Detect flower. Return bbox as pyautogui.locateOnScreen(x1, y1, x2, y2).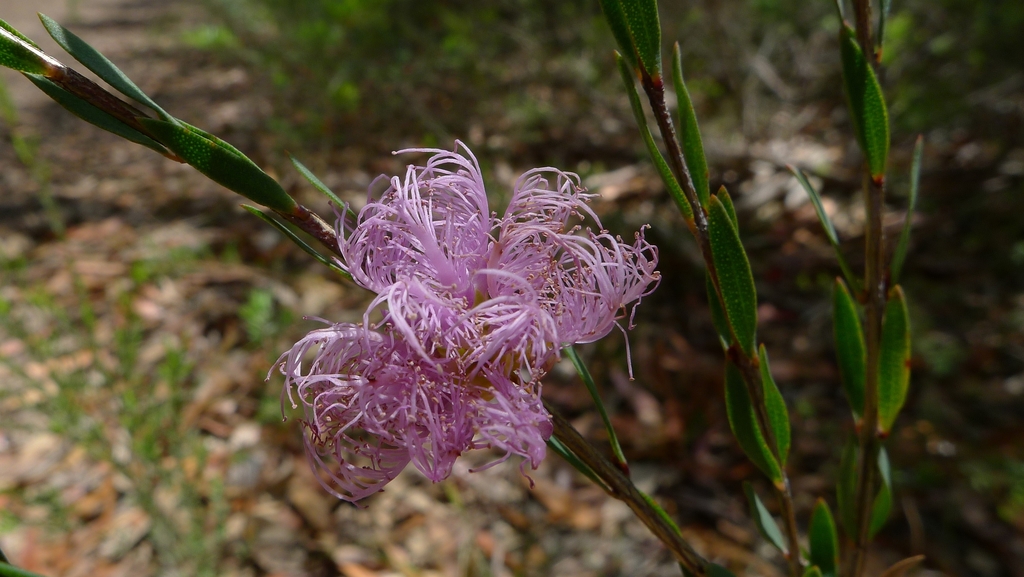
pyautogui.locateOnScreen(282, 138, 657, 496).
